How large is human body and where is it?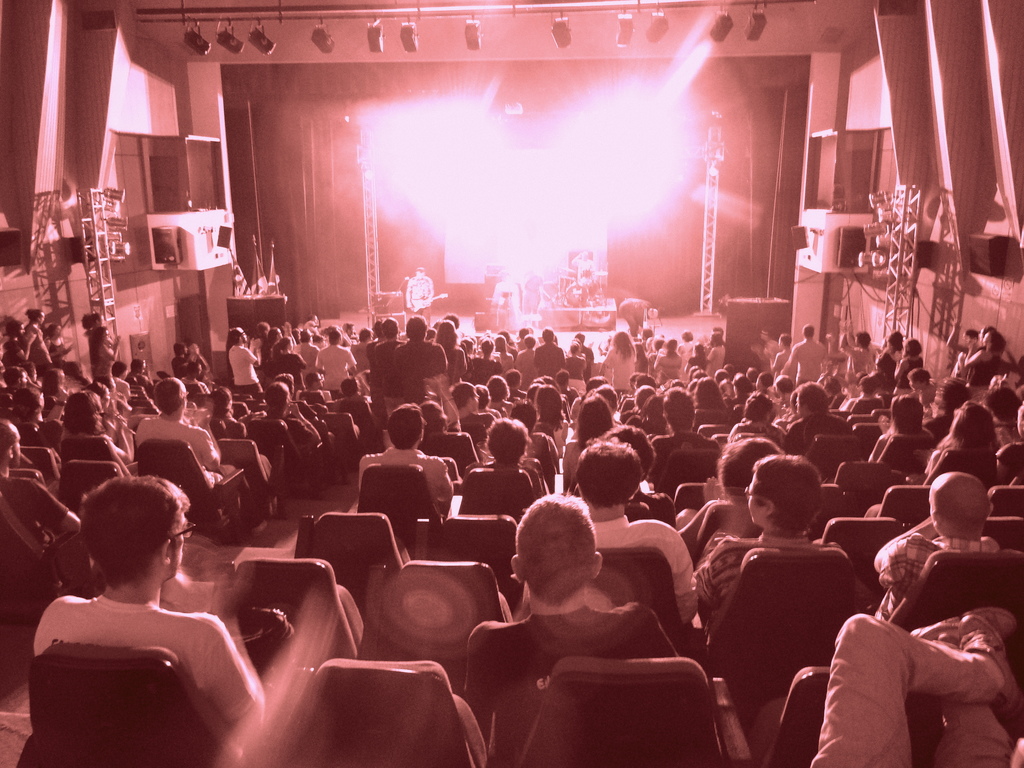
Bounding box: 446:319:458:332.
